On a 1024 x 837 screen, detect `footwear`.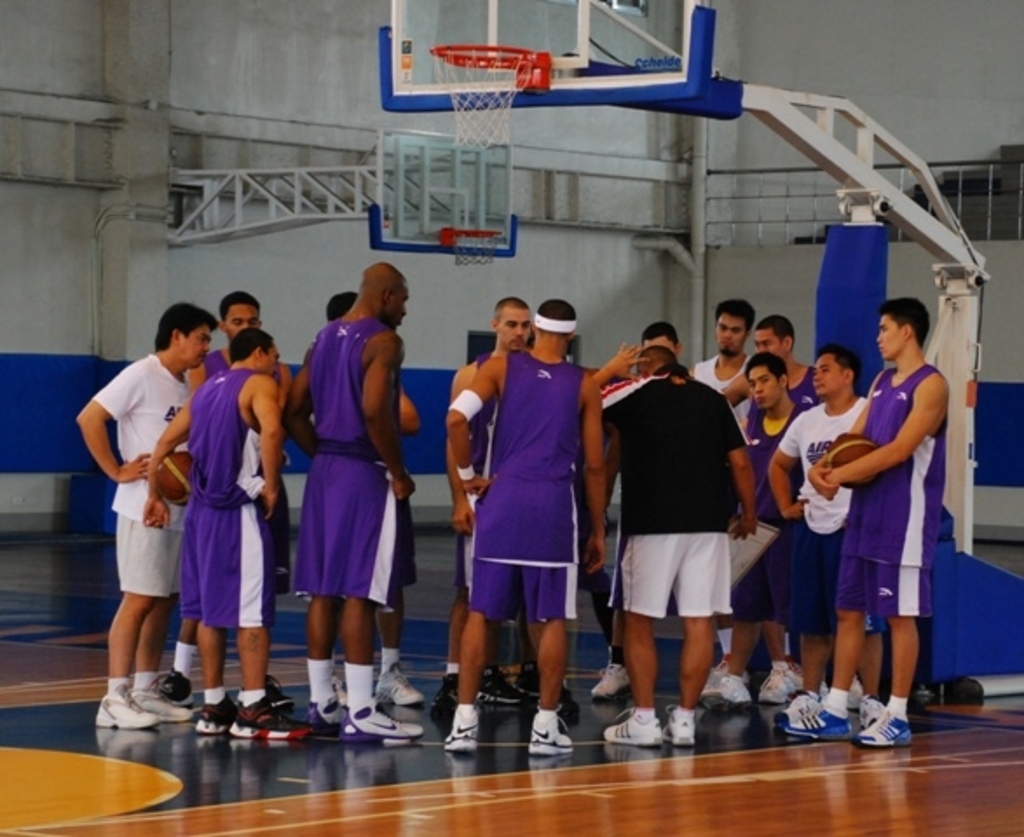
bbox=[604, 708, 666, 745].
